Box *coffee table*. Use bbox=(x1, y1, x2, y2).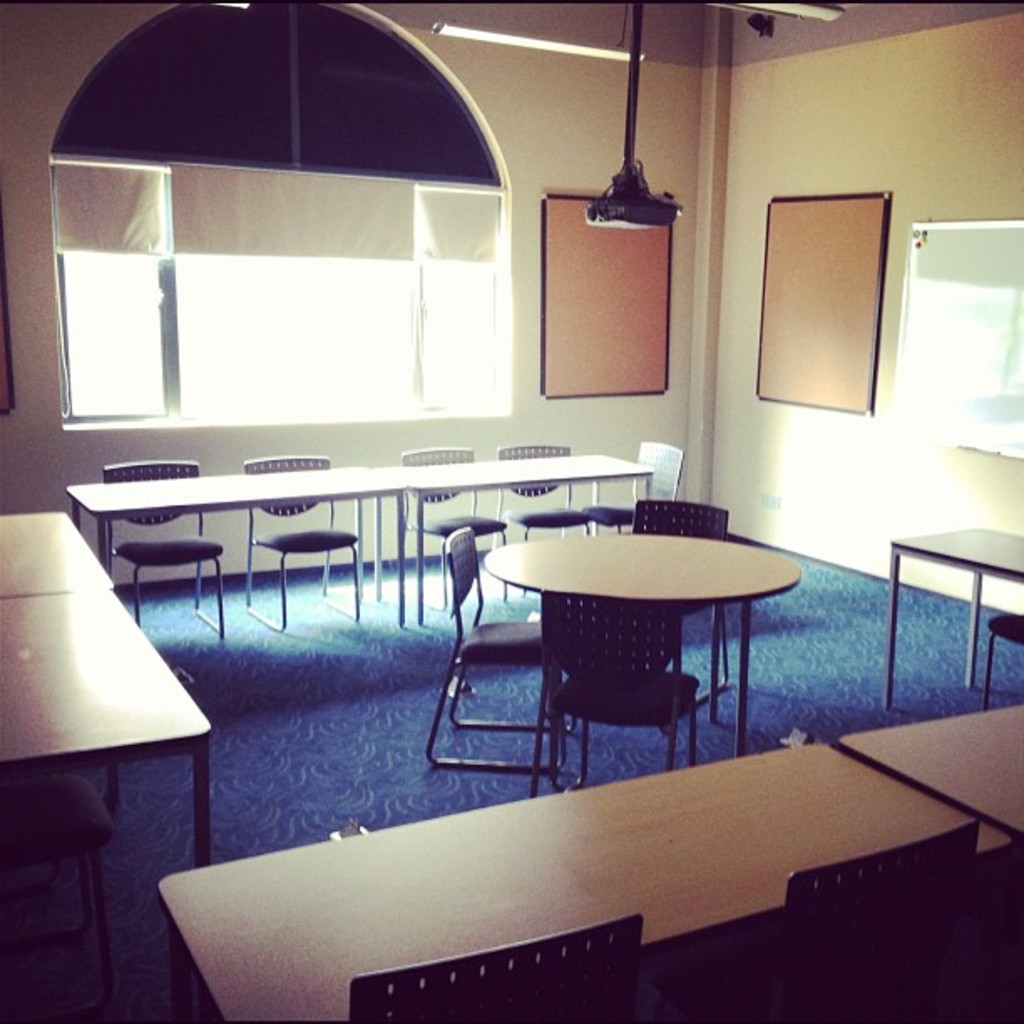
bbox=(832, 691, 1022, 848).
